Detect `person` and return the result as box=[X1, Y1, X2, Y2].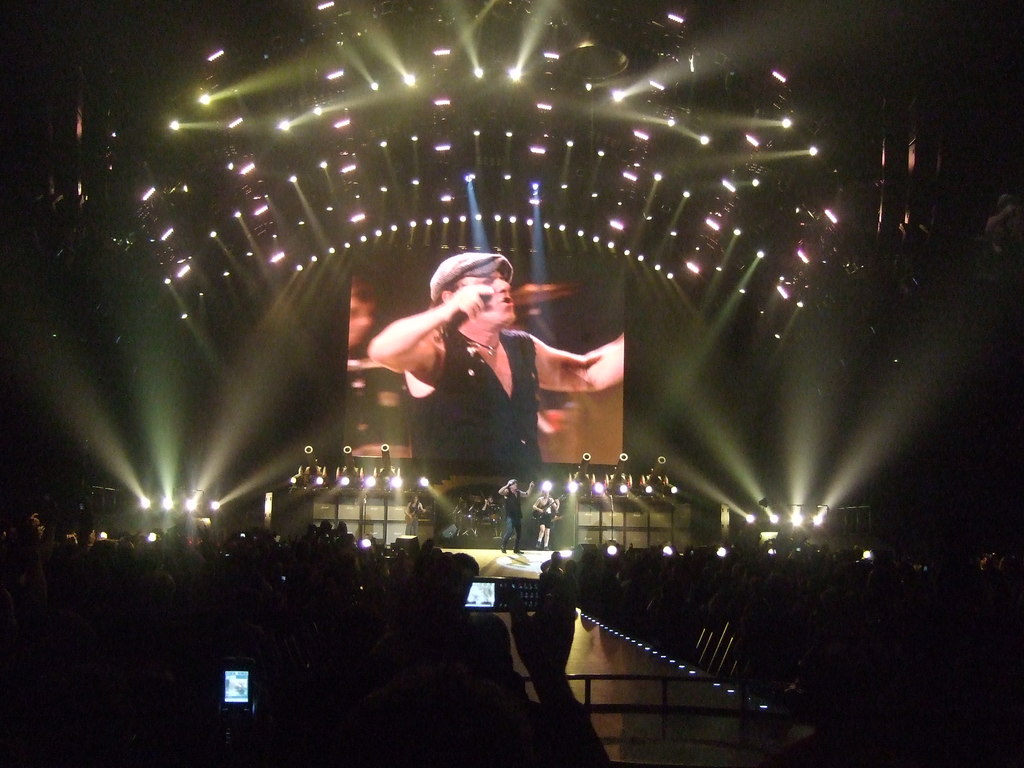
box=[367, 249, 625, 462].
